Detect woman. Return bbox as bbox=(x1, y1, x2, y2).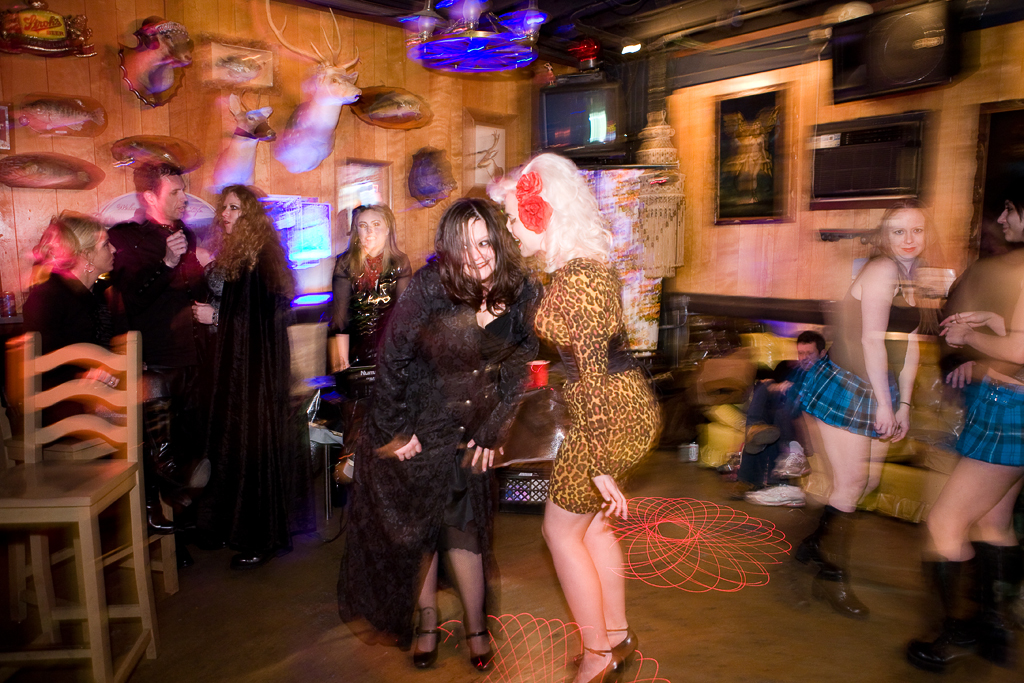
bbox=(10, 206, 204, 532).
